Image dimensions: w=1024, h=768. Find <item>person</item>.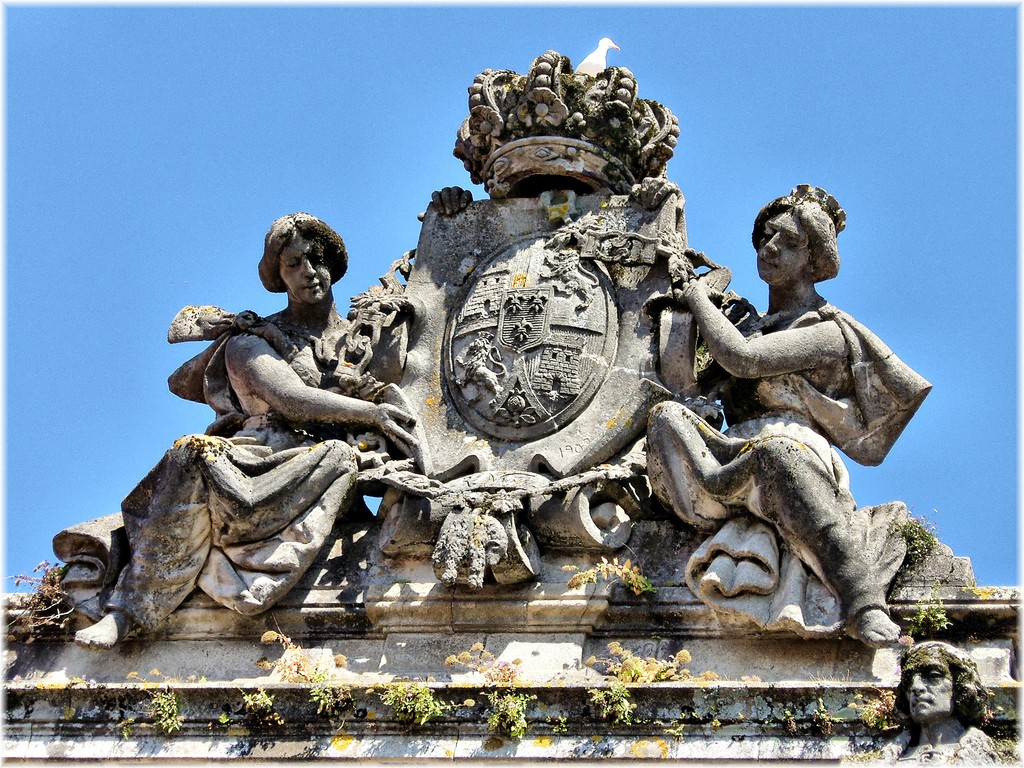
{"left": 77, "top": 211, "right": 412, "bottom": 650}.
